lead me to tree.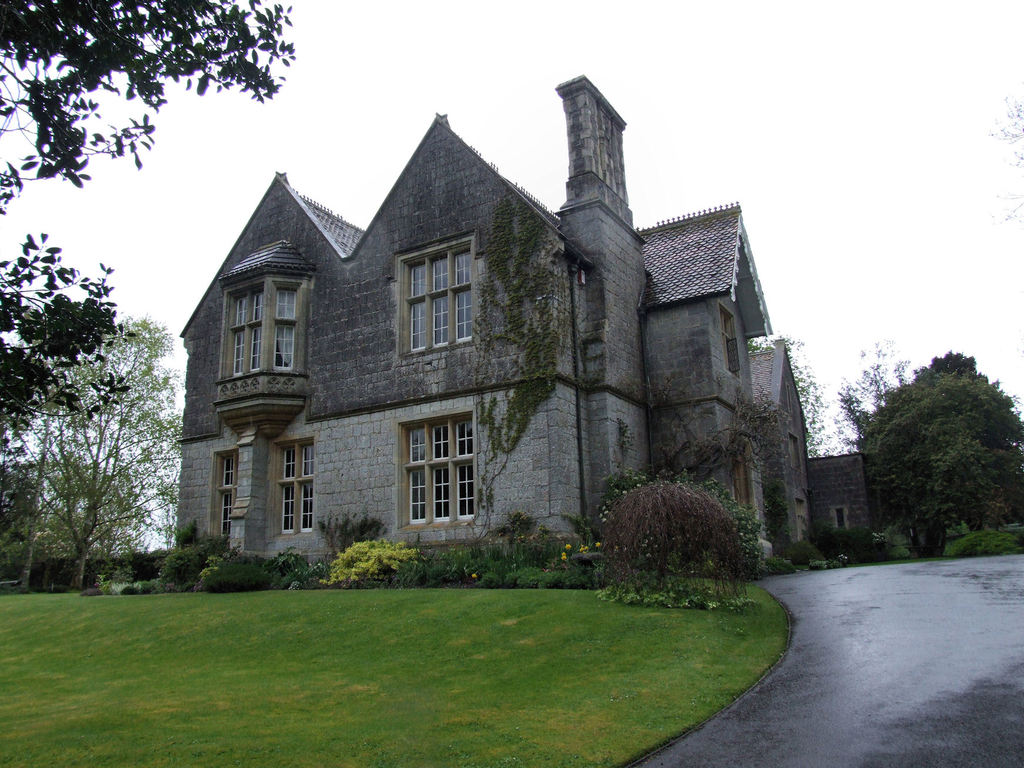
Lead to detection(0, 0, 298, 214).
